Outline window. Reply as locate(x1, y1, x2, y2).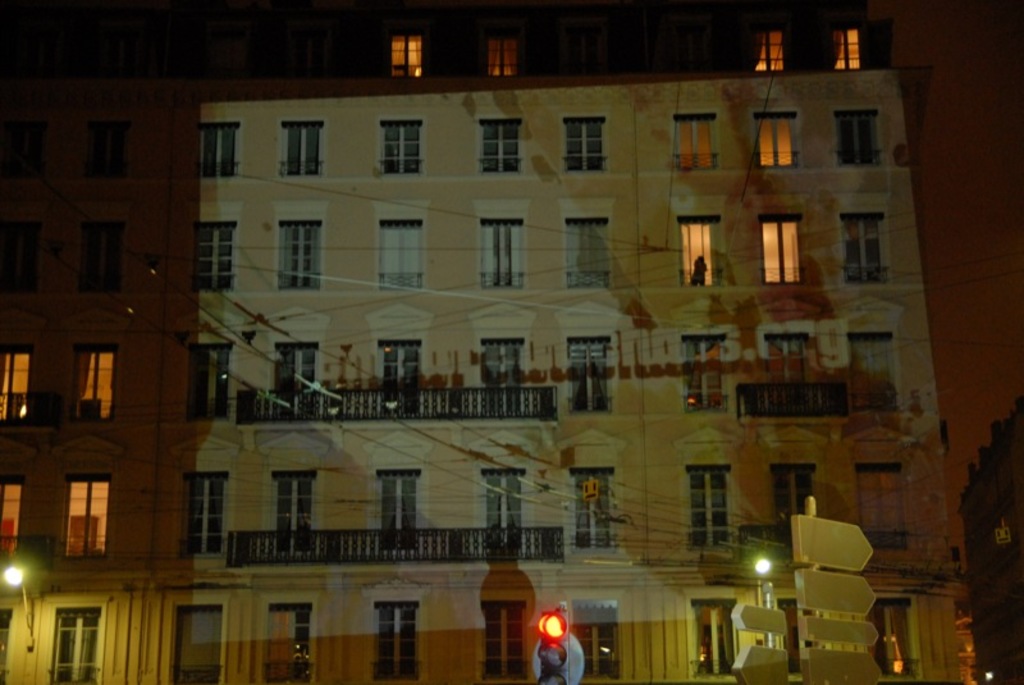
locate(831, 115, 876, 170).
